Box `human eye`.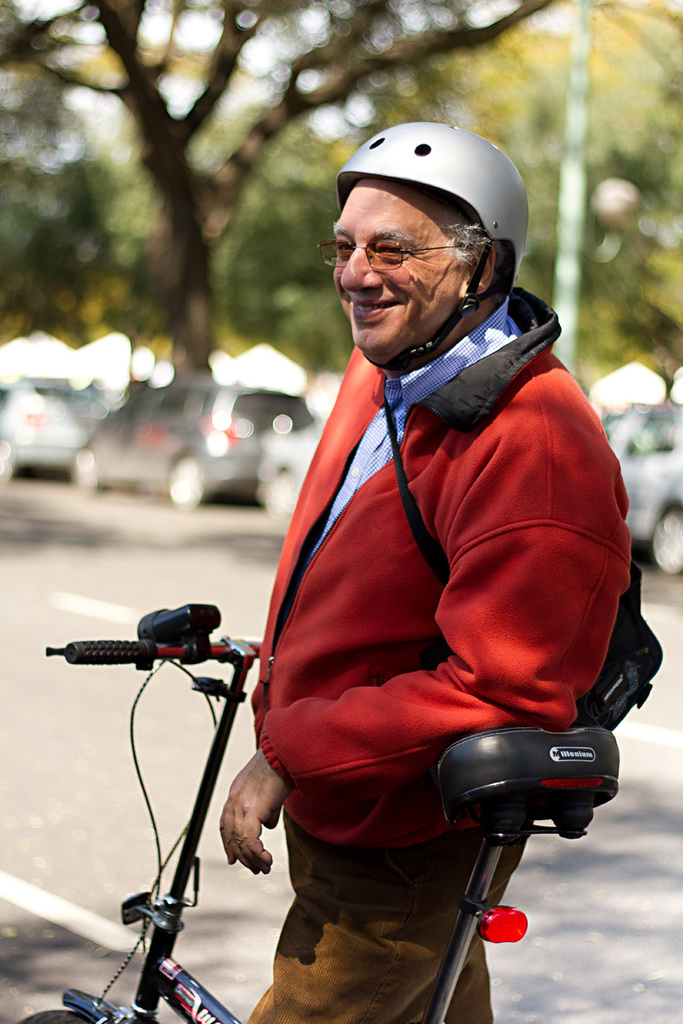
Rect(333, 241, 352, 258).
